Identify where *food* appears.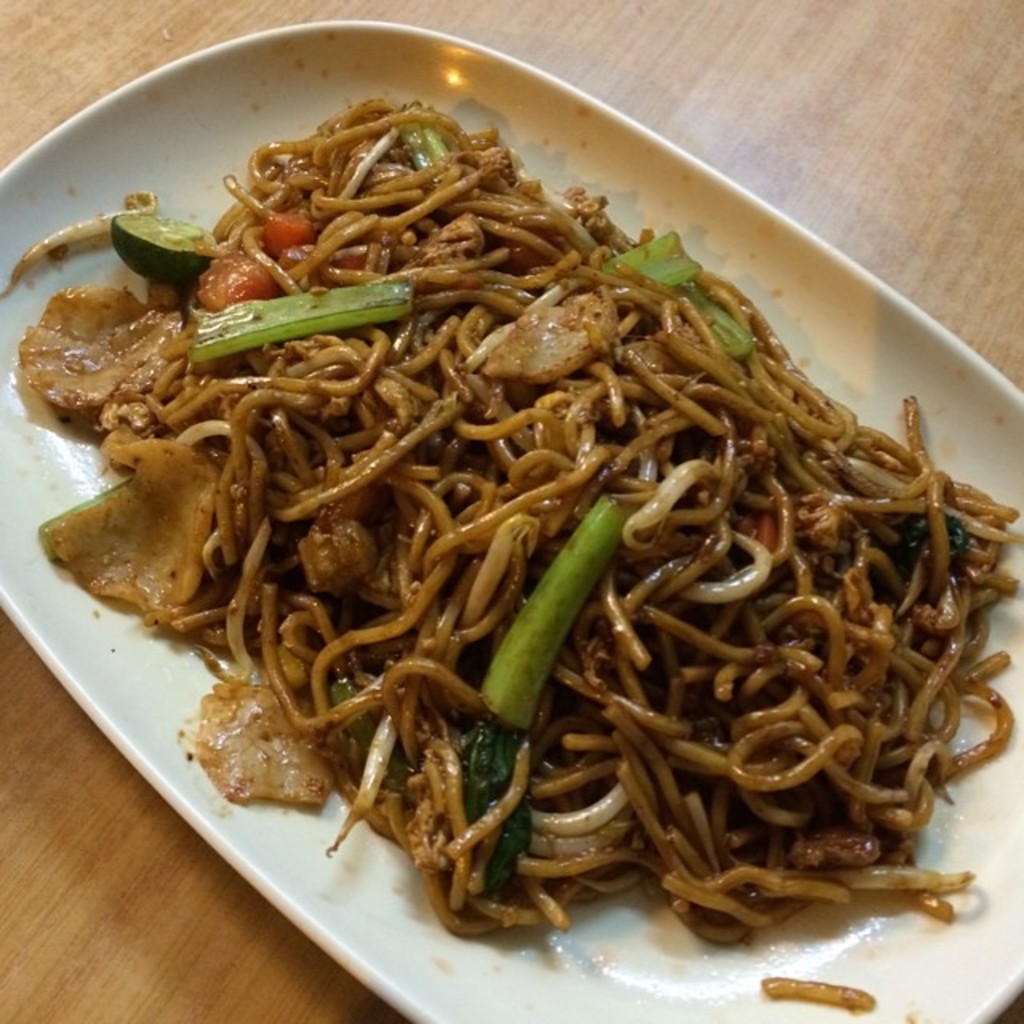
Appears at {"x1": 752, "y1": 971, "x2": 880, "y2": 1018}.
